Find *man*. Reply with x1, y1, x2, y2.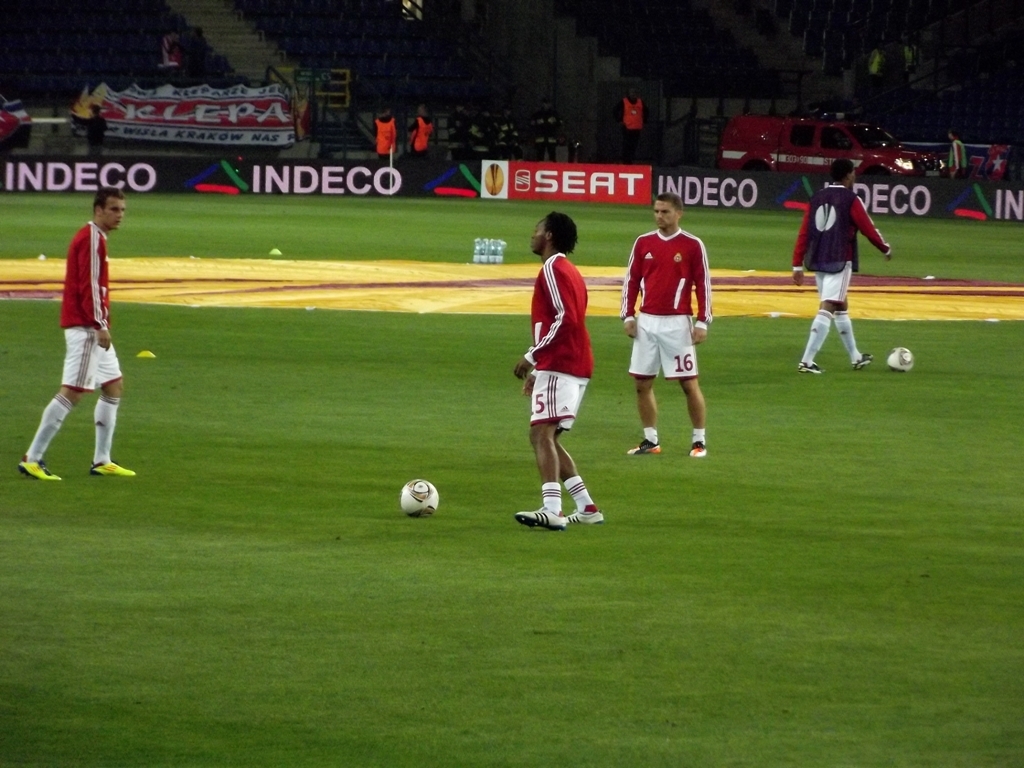
948, 130, 967, 177.
